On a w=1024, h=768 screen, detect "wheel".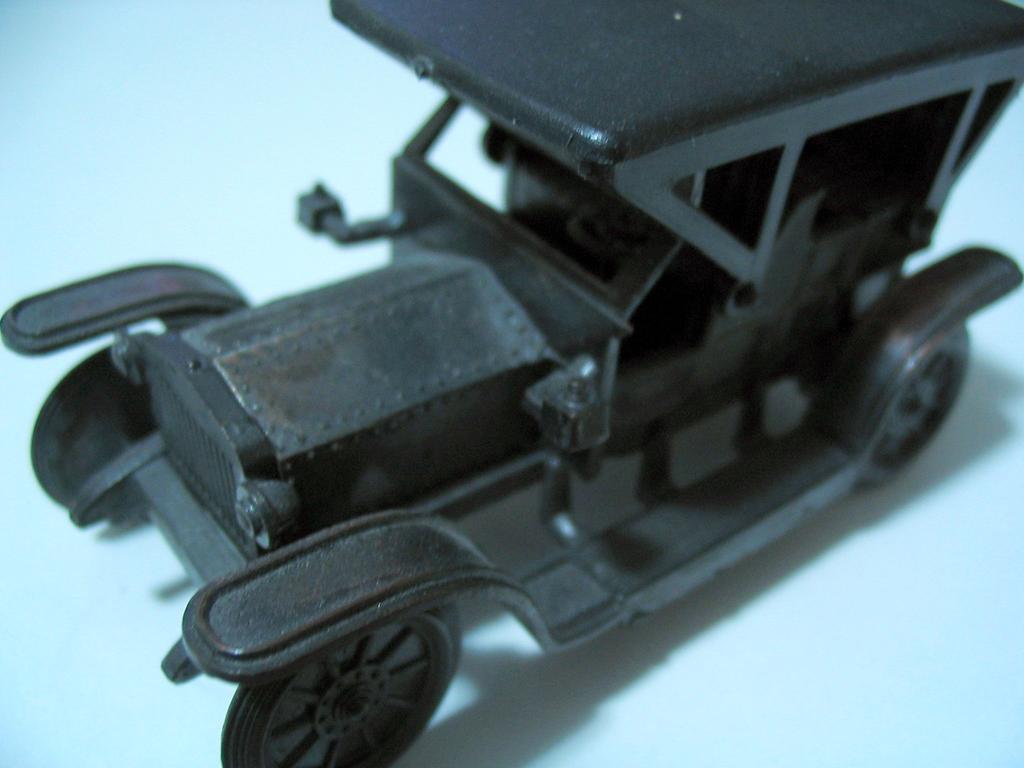
<bbox>31, 338, 174, 527</bbox>.
